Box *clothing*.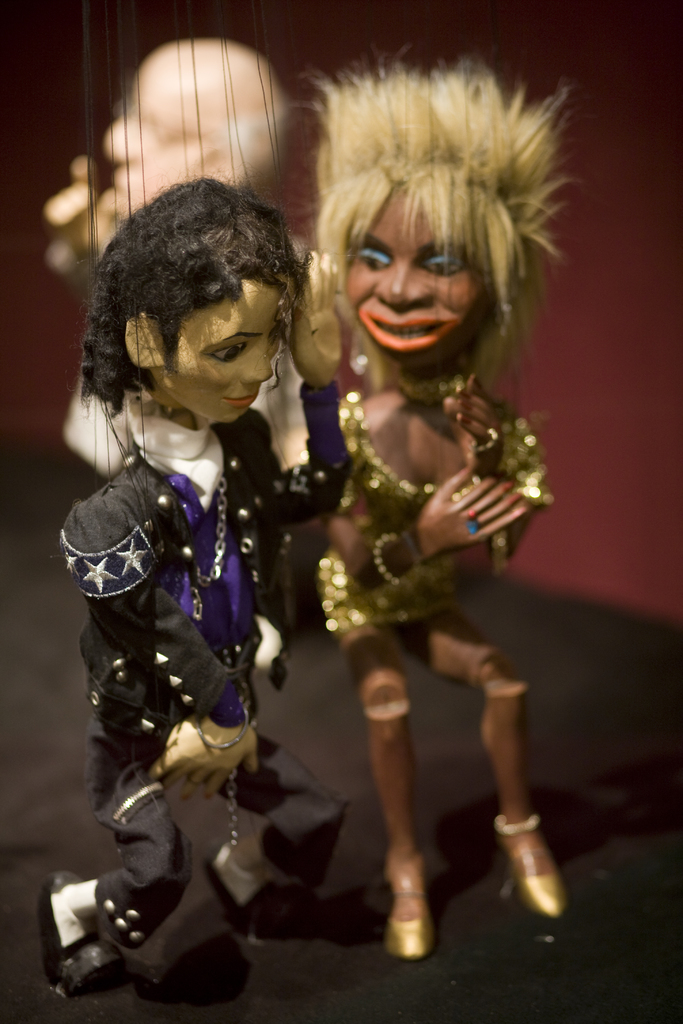
49,308,321,904.
